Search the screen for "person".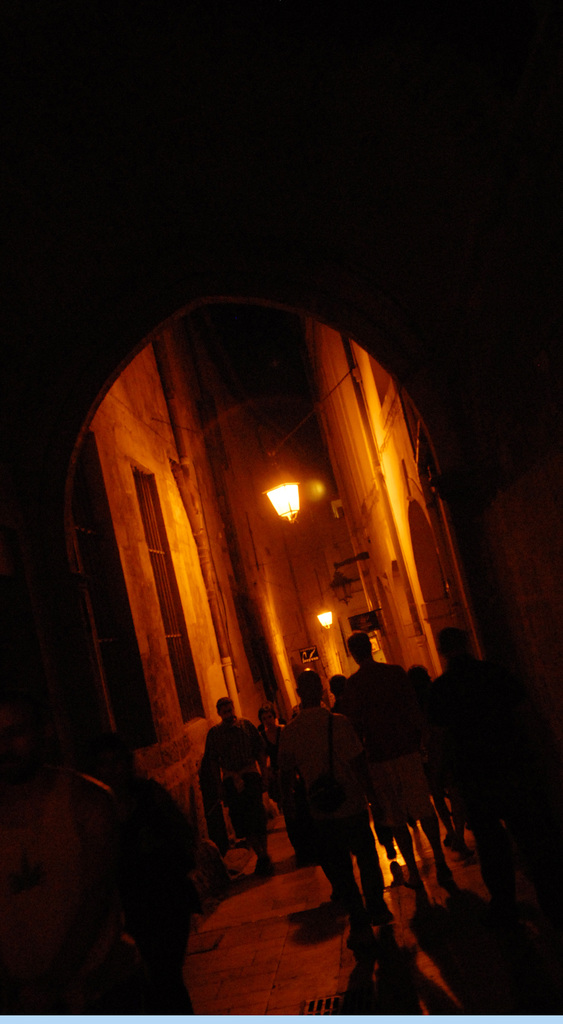
Found at x1=199, y1=701, x2=258, y2=840.
